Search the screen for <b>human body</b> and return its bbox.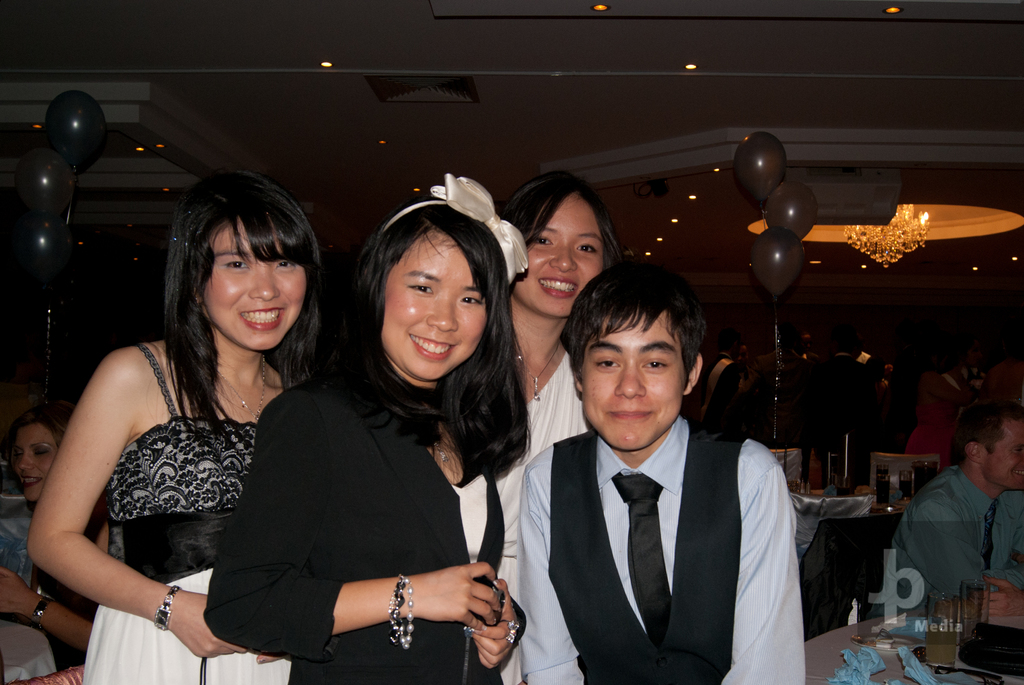
Found: {"x1": 198, "y1": 184, "x2": 529, "y2": 684}.
